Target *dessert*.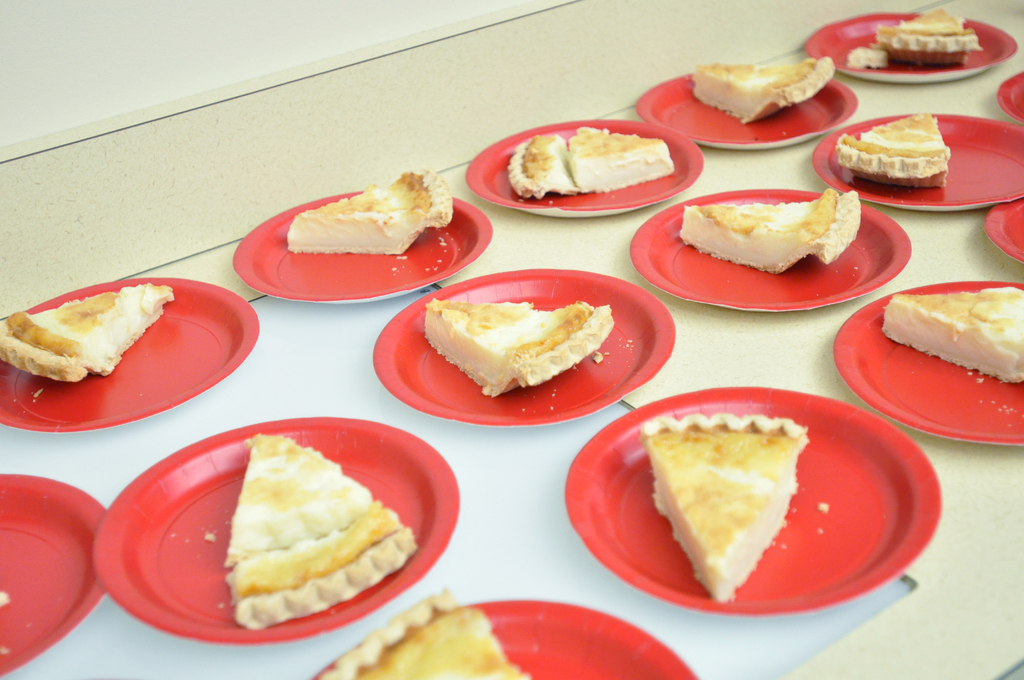
Target region: region(641, 416, 814, 608).
